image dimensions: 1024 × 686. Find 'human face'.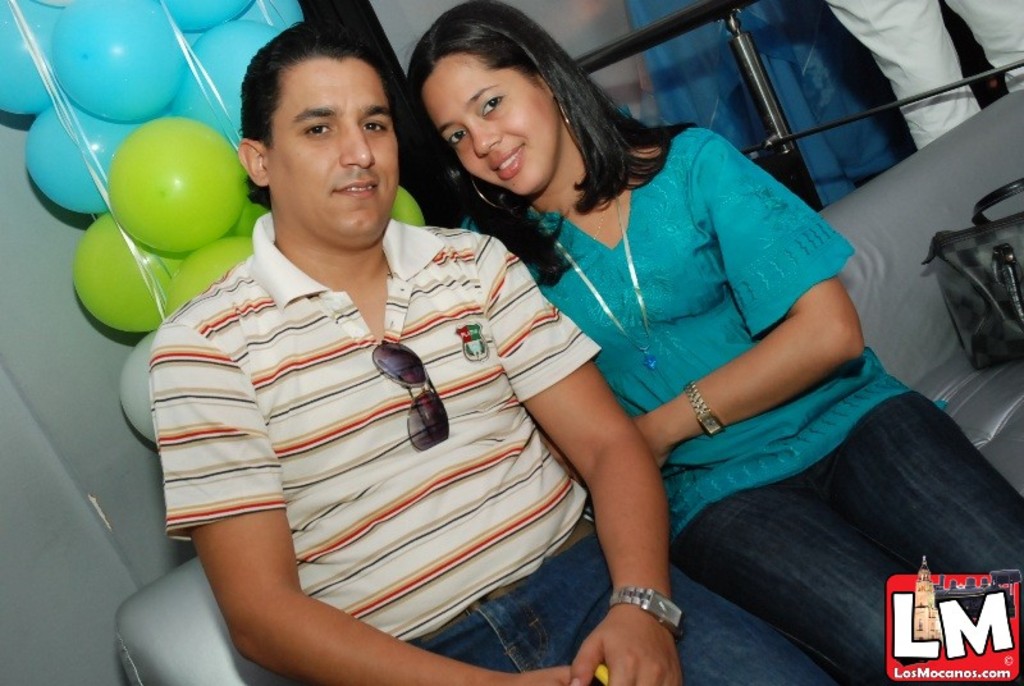
276,64,402,241.
